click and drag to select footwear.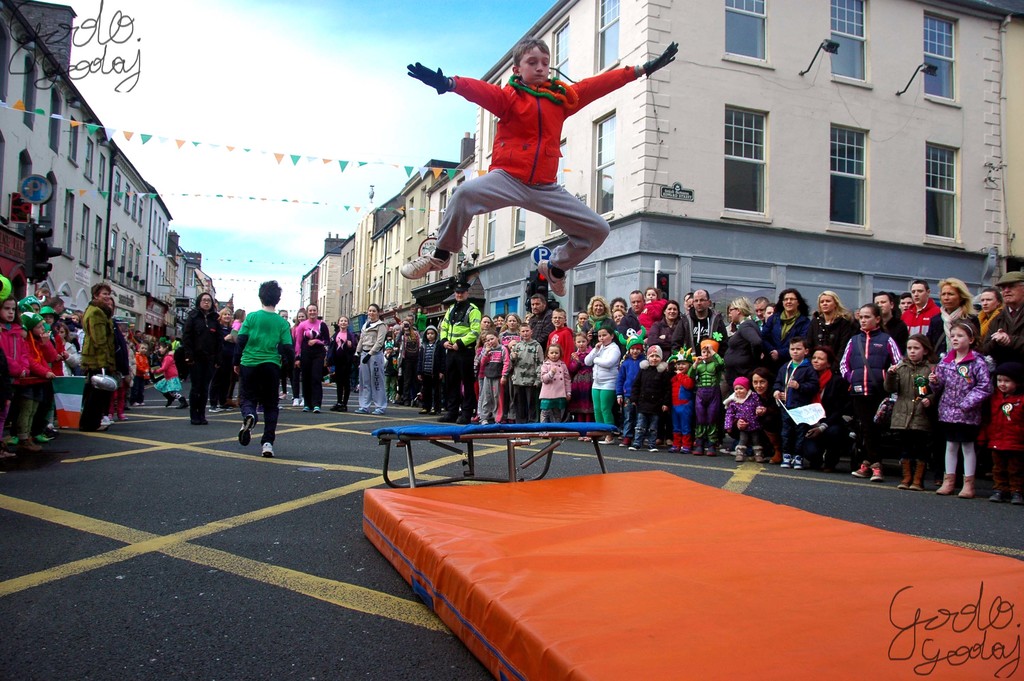
Selection: [x1=900, y1=470, x2=909, y2=487].
